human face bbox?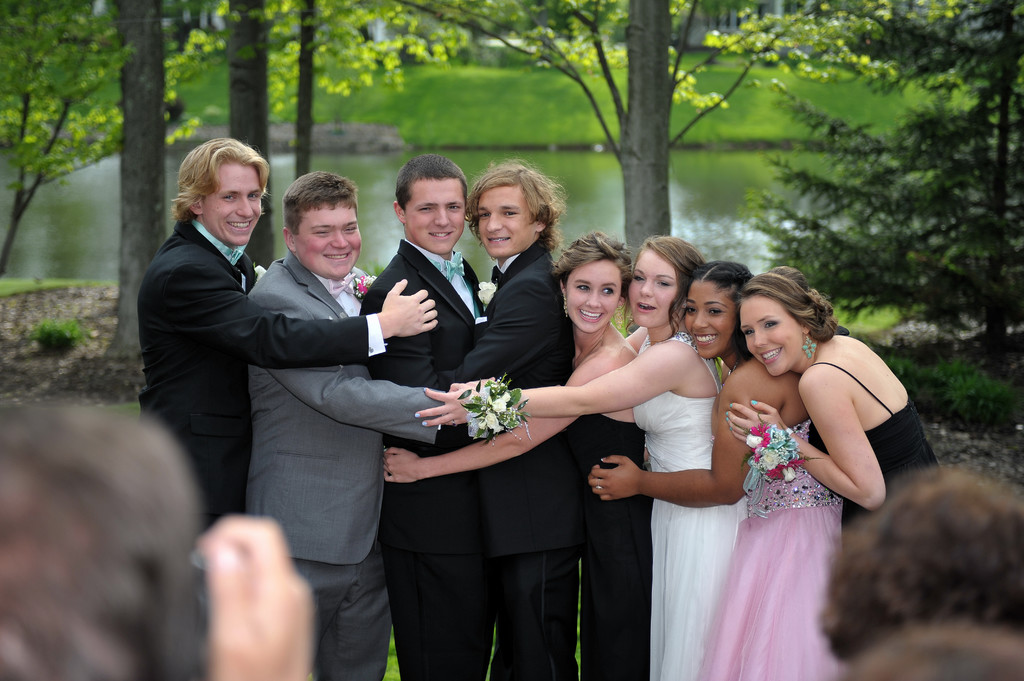
627, 253, 683, 328
